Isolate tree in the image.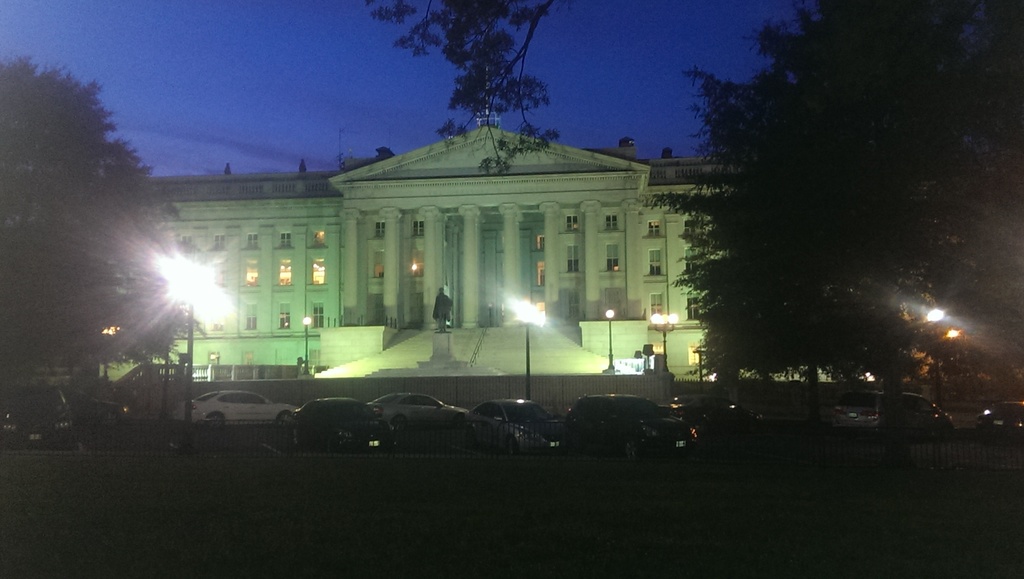
Isolated region: select_region(362, 0, 557, 178).
